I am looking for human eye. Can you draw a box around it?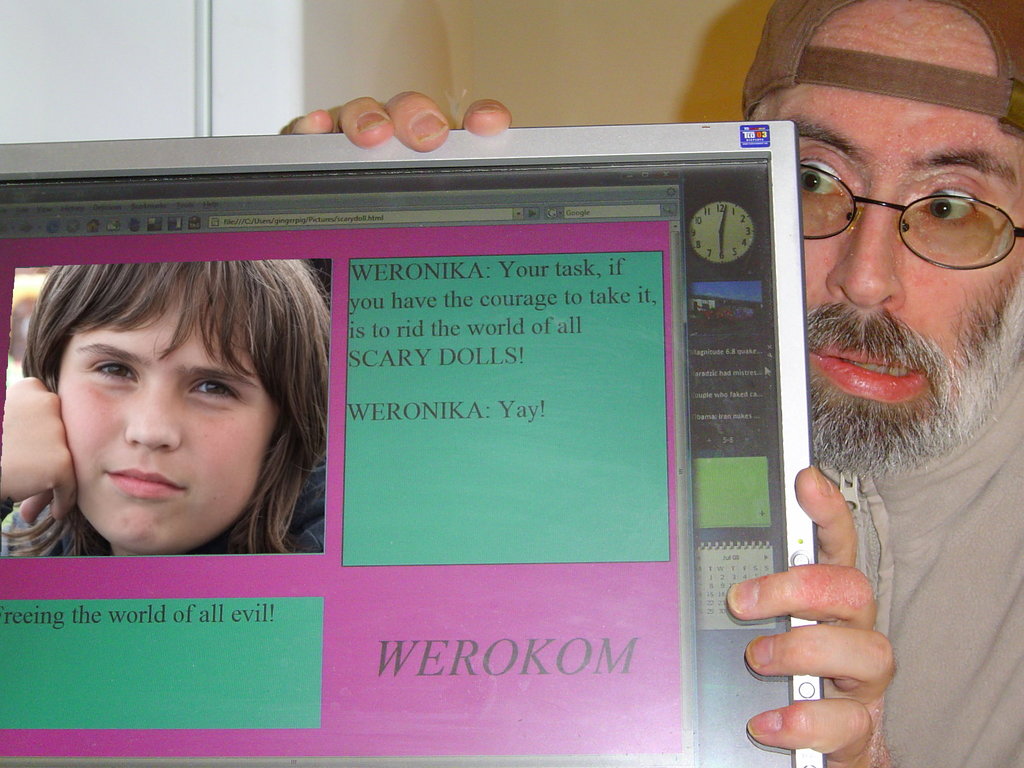
Sure, the bounding box is box(187, 378, 250, 412).
